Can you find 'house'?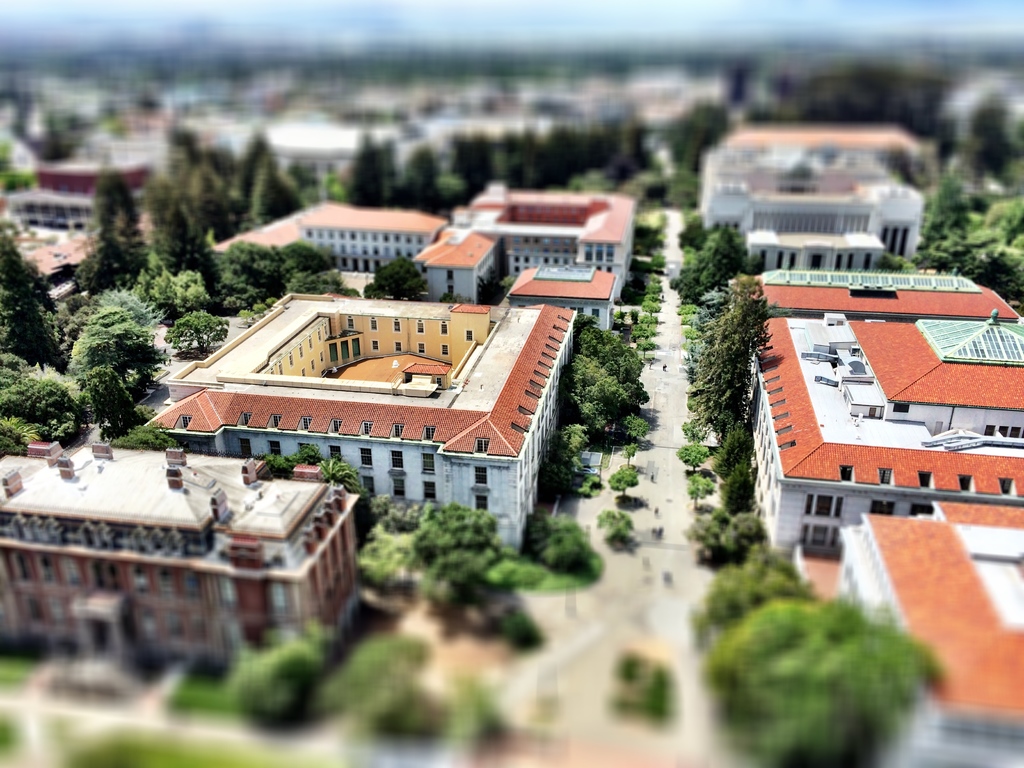
Yes, bounding box: bbox=[215, 121, 420, 193].
